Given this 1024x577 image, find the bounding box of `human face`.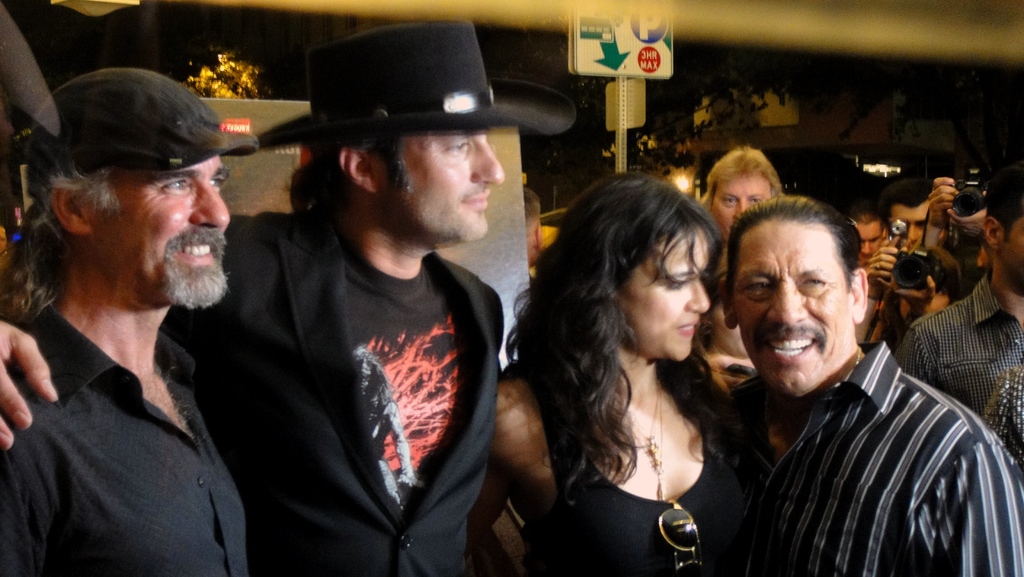
(998,207,1023,280).
